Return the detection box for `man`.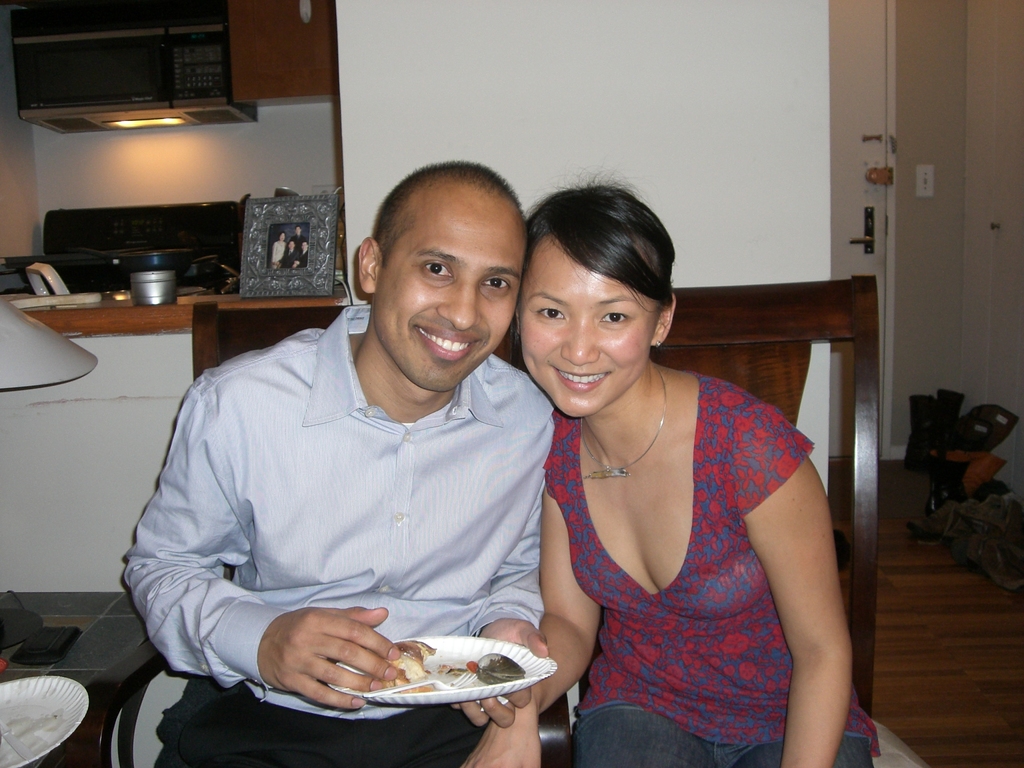
left=150, top=175, right=596, bottom=762.
